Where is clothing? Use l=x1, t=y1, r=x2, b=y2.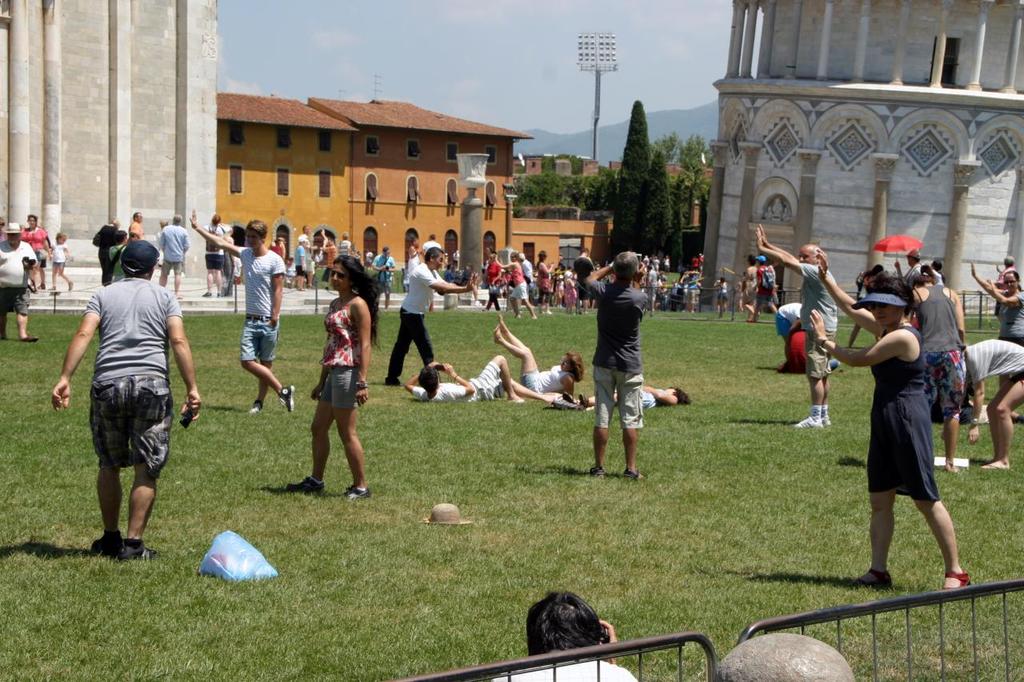
l=960, t=336, r=1023, b=381.
